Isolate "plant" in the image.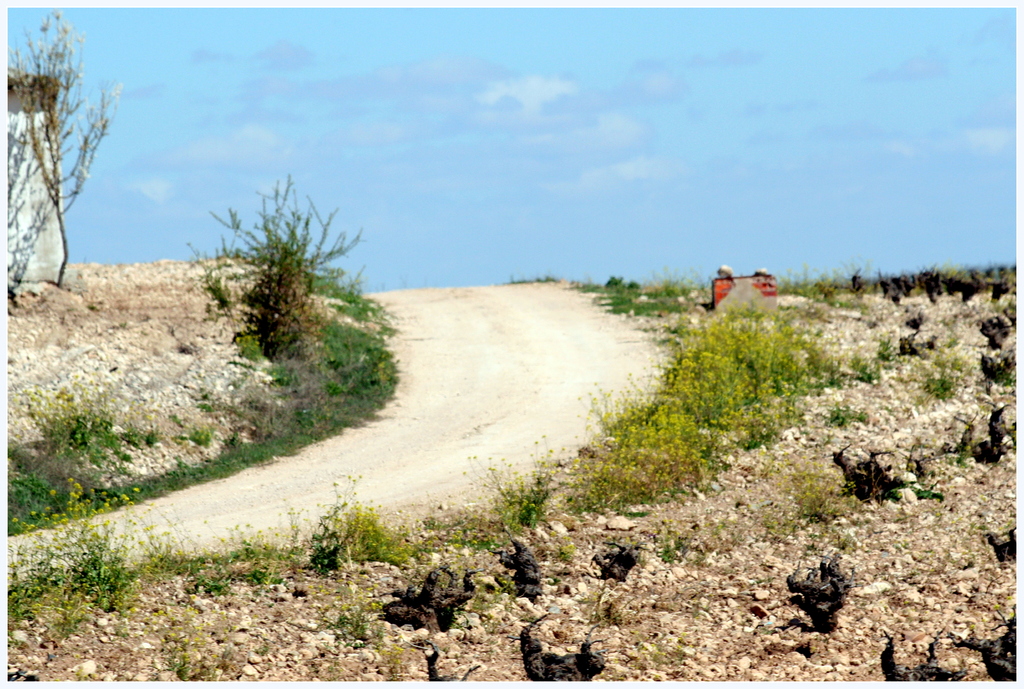
Isolated region: [699,502,874,557].
